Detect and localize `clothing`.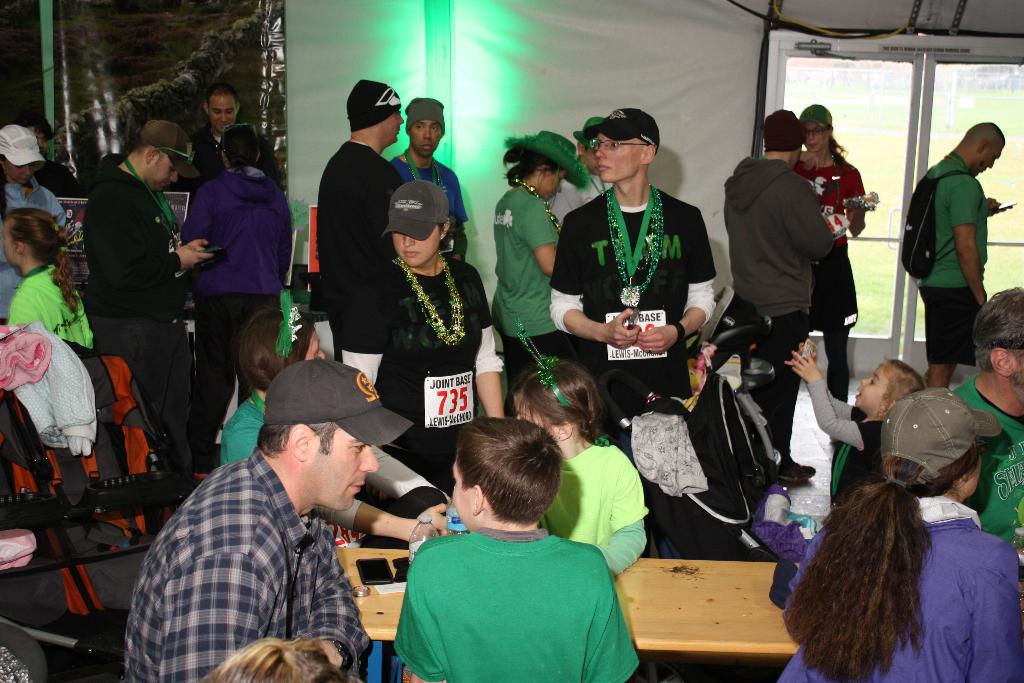
Localized at pyautogui.locateOnScreen(548, 187, 716, 401).
